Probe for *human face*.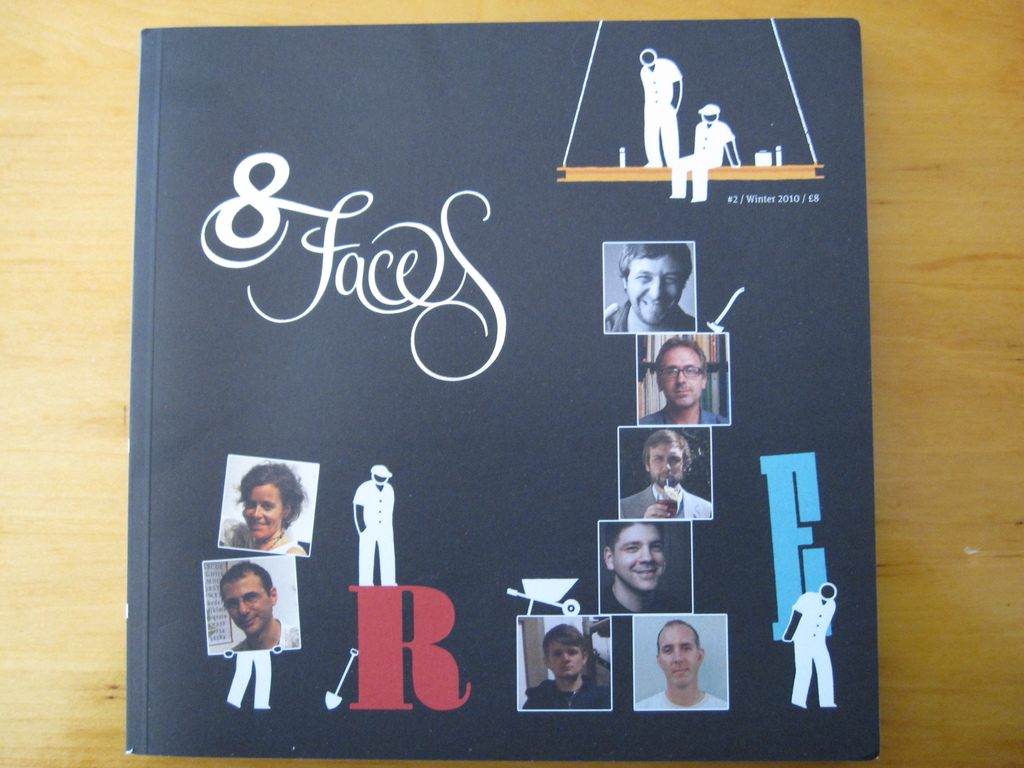
Probe result: bbox=[657, 348, 703, 407].
